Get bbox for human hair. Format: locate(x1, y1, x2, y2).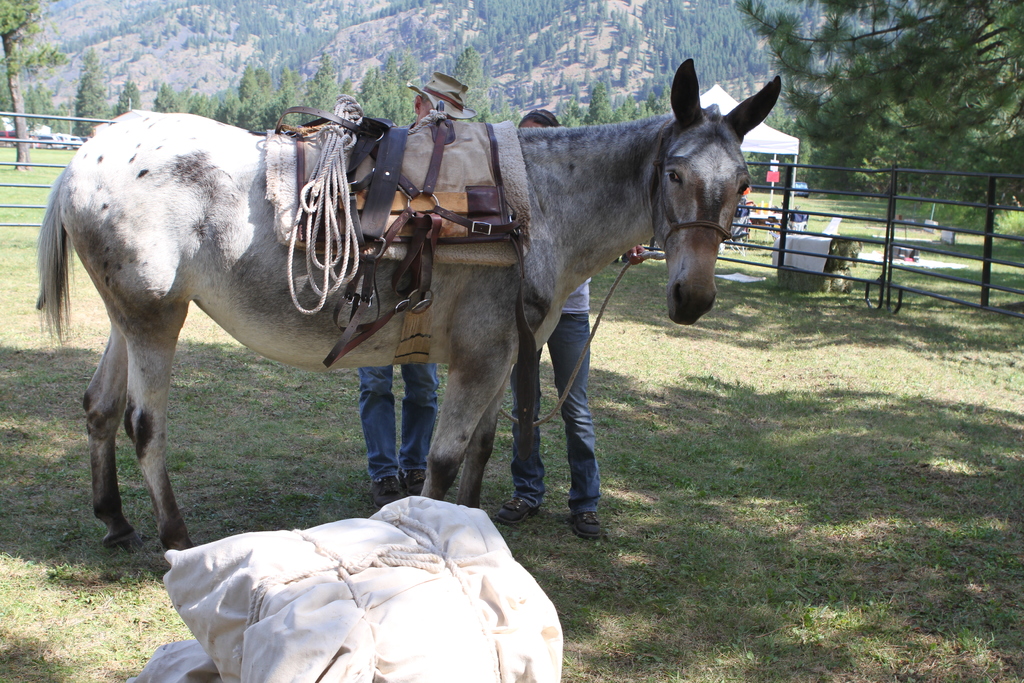
locate(520, 111, 564, 126).
